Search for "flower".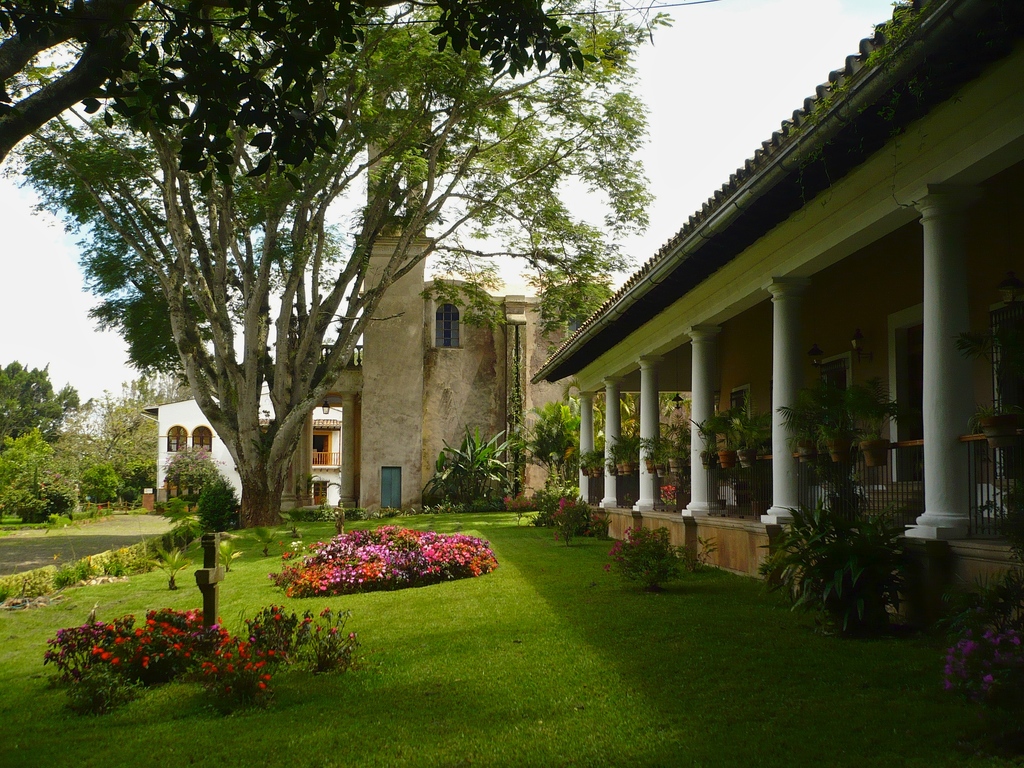
Found at (584, 529, 589, 533).
